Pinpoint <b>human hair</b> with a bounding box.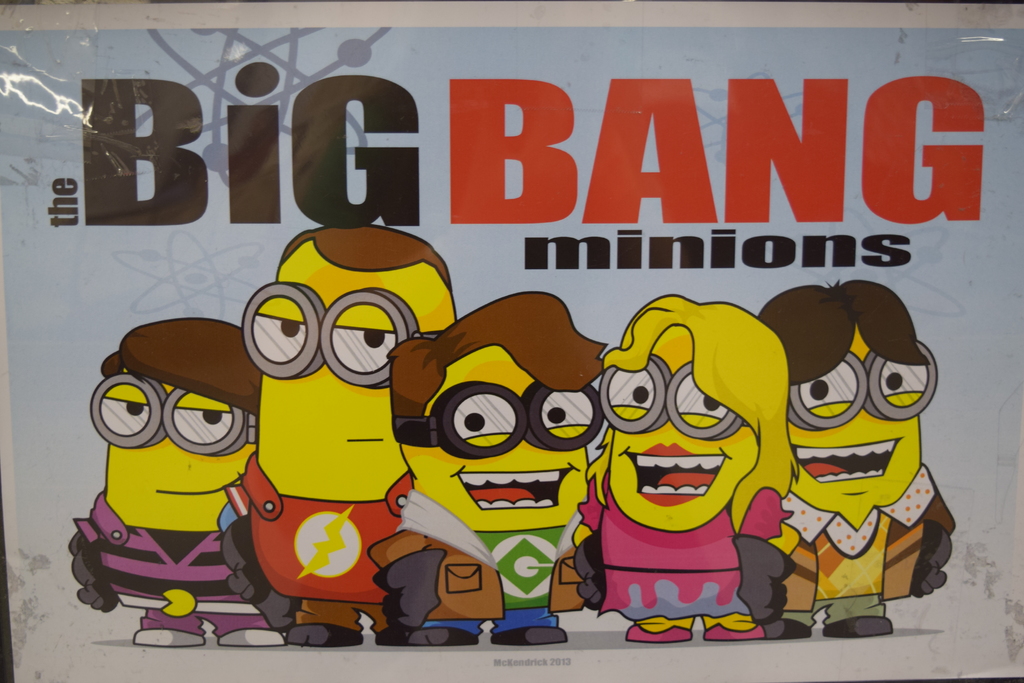
[x1=620, y1=300, x2=782, y2=517].
